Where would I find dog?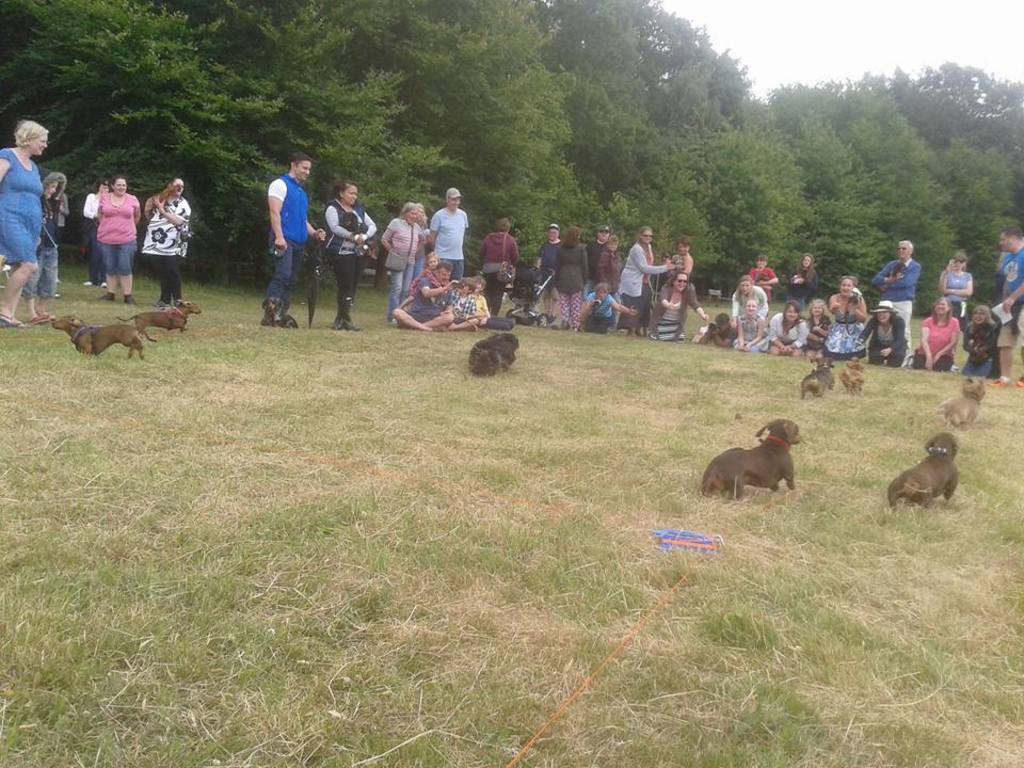
At (145,183,180,215).
